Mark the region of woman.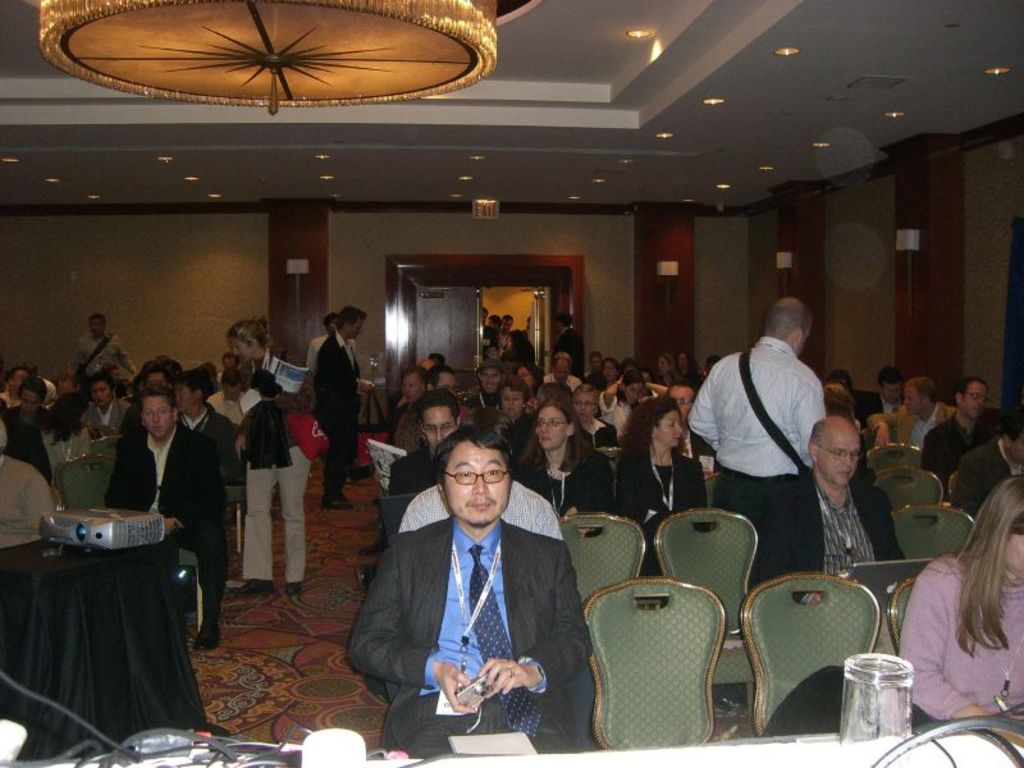
Region: x1=106, y1=366, x2=133, y2=399.
